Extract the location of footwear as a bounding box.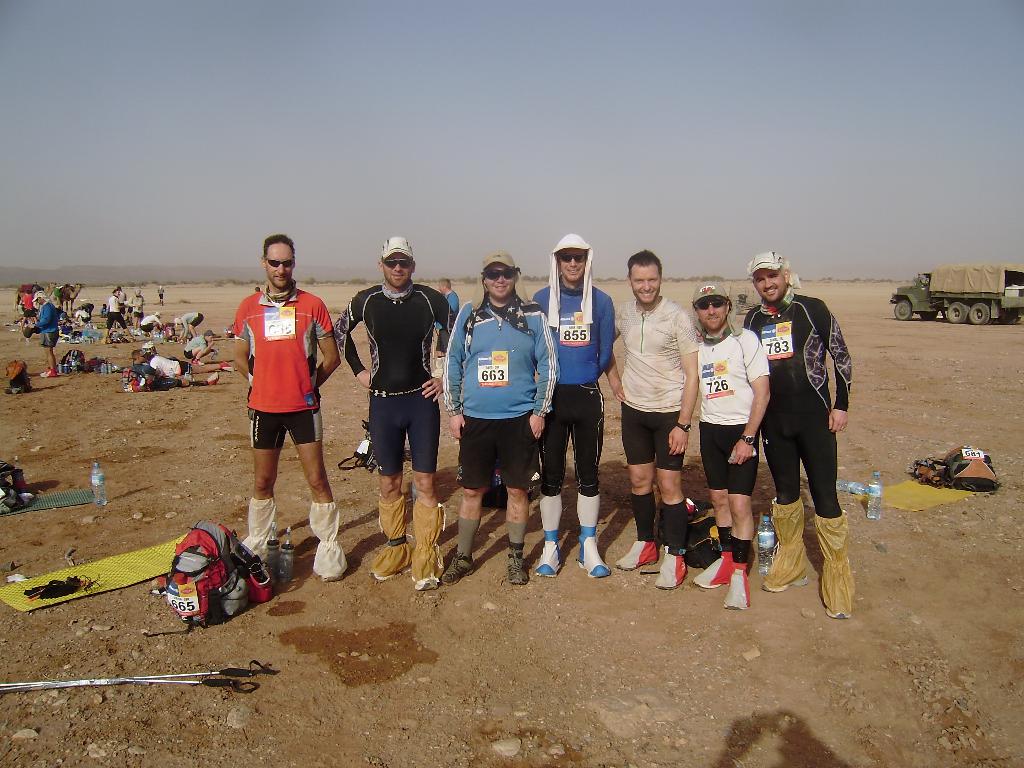
BBox(575, 524, 612, 577).
